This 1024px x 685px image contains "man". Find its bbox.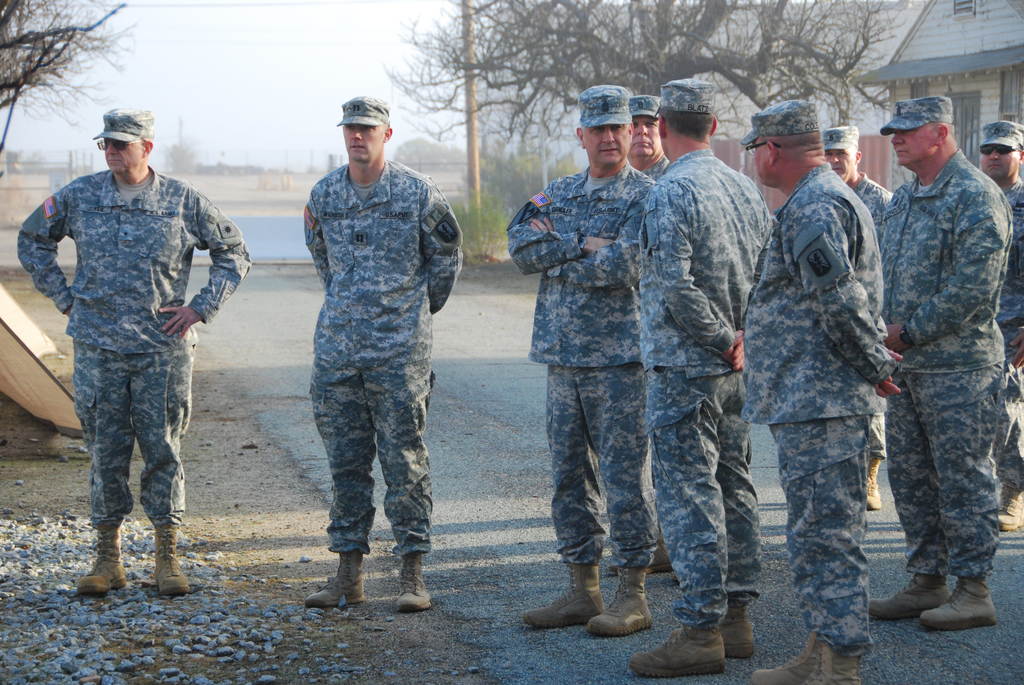
l=604, t=93, r=669, b=571.
